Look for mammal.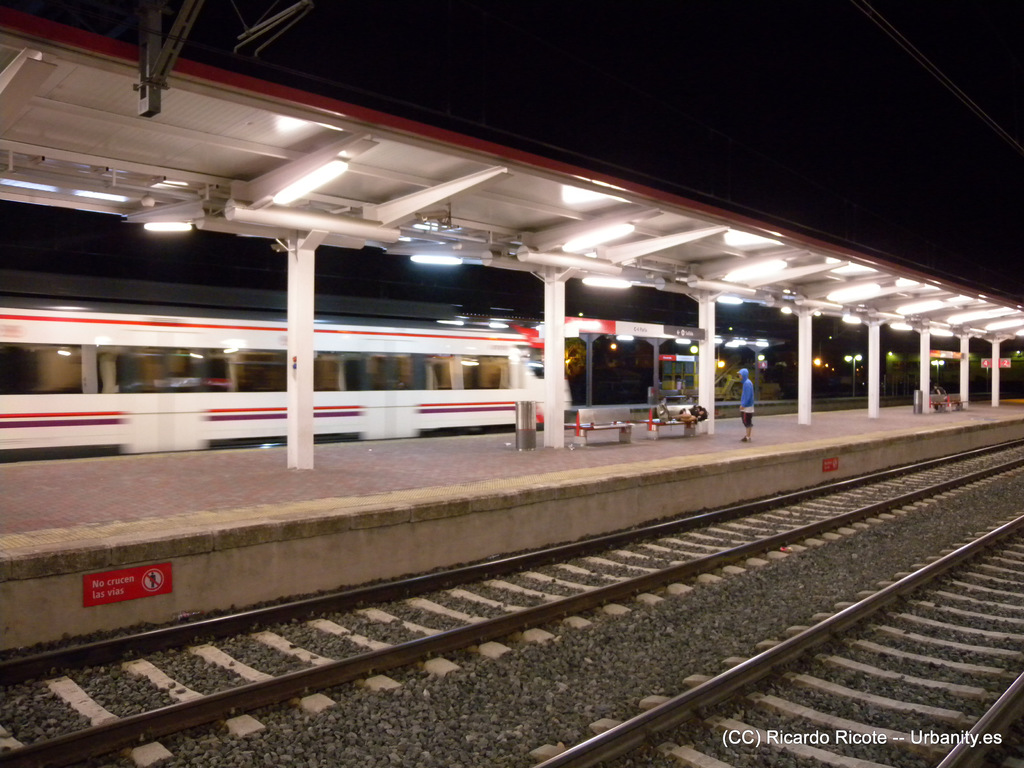
Found: locate(665, 401, 708, 427).
